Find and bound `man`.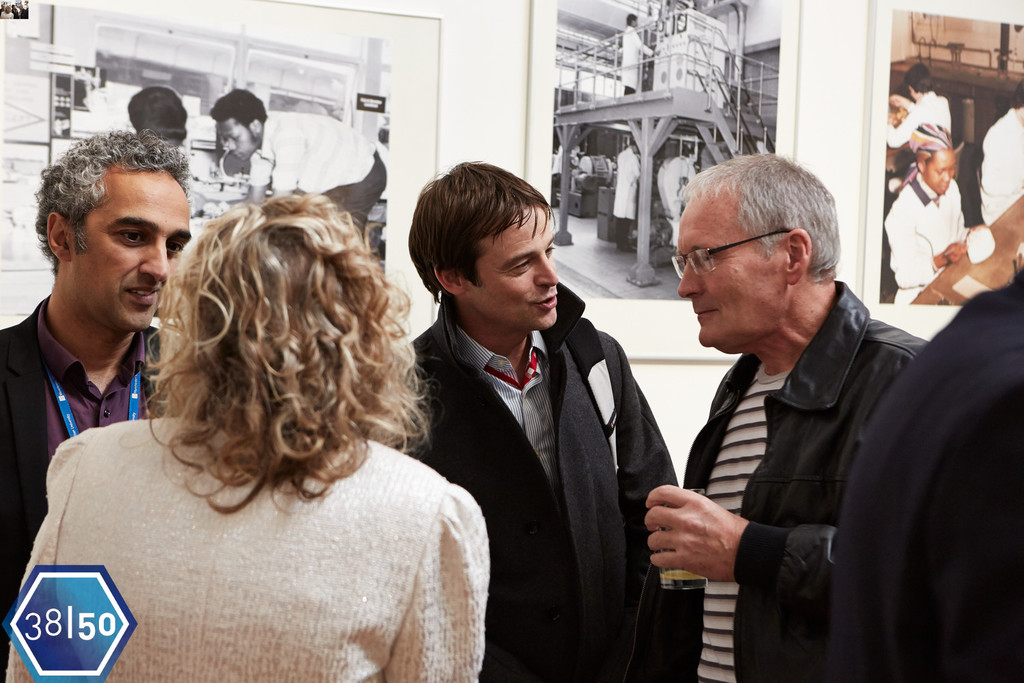
Bound: {"x1": 889, "y1": 63, "x2": 956, "y2": 158}.
